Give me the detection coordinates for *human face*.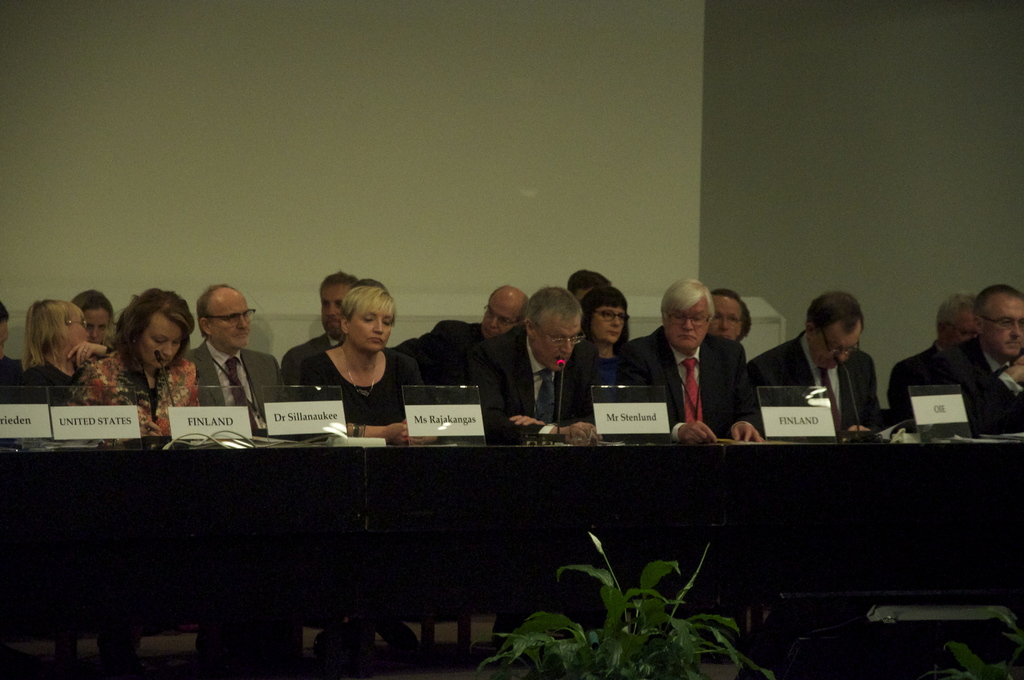
86,303,114,348.
